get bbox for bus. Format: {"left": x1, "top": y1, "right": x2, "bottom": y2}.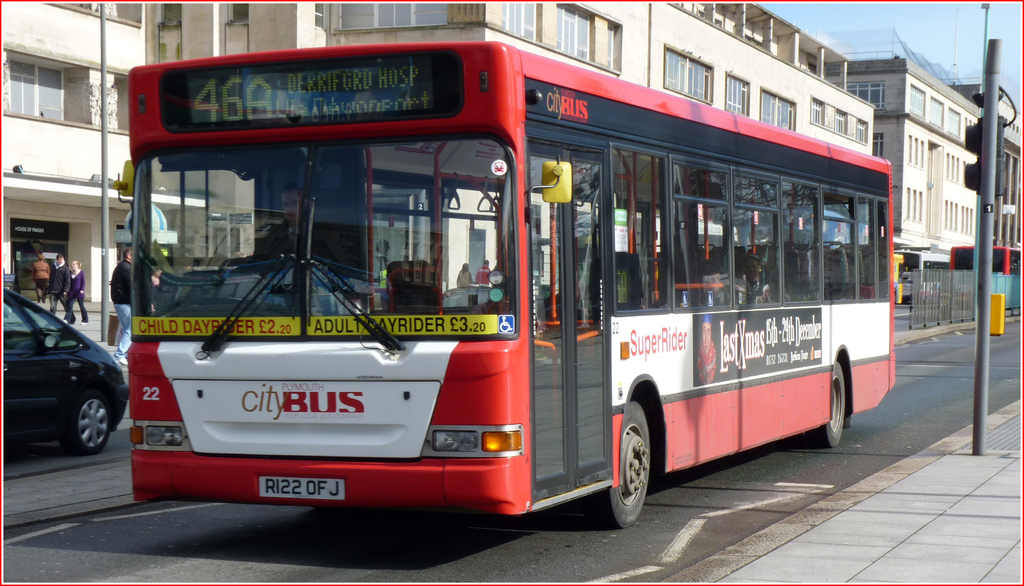
{"left": 110, "top": 35, "right": 896, "bottom": 526}.
